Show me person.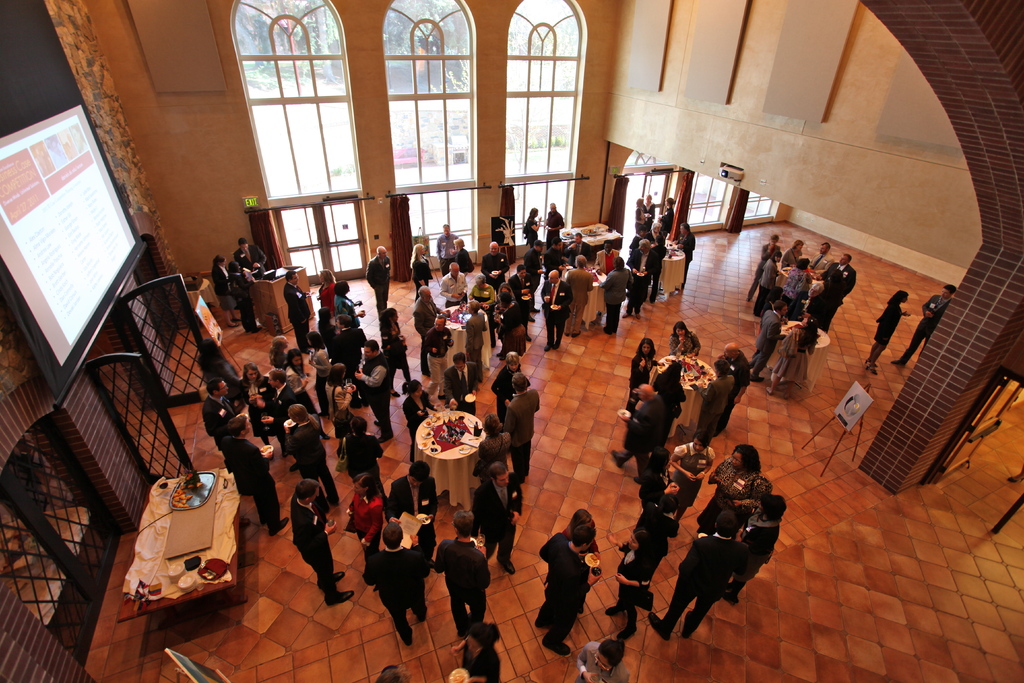
person is here: select_region(770, 319, 816, 397).
